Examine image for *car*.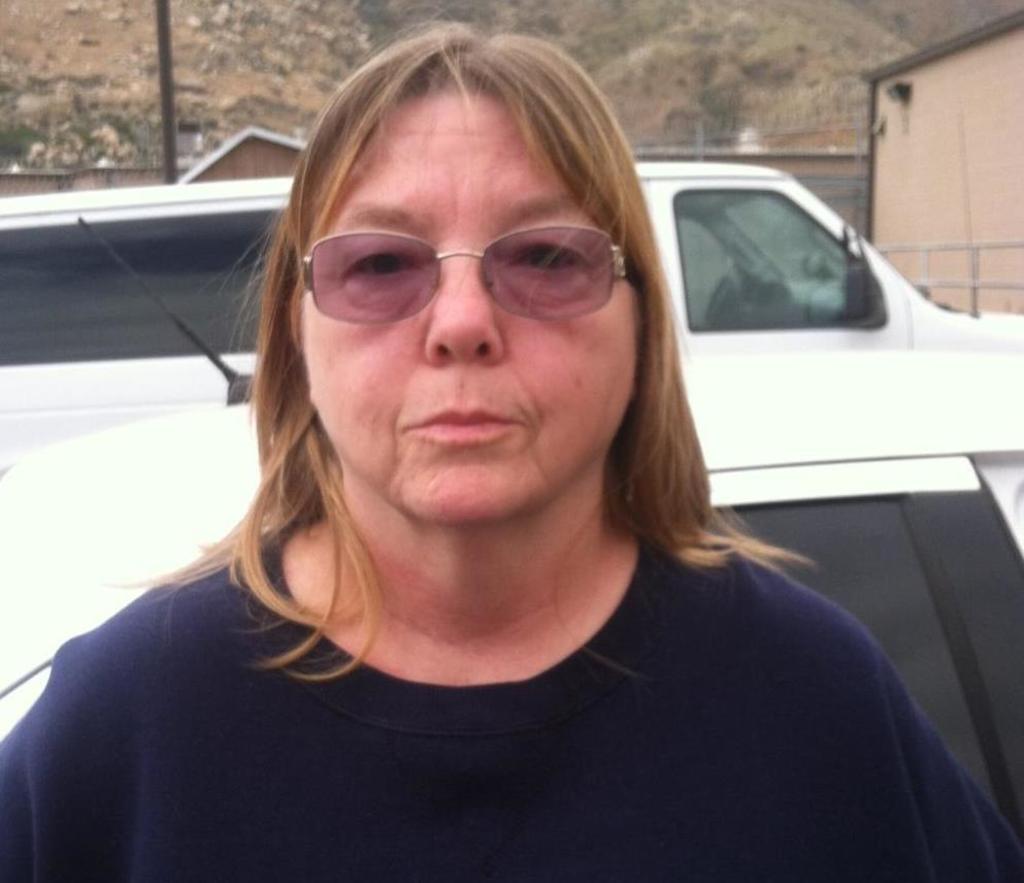
Examination result: 0:215:1023:743.
